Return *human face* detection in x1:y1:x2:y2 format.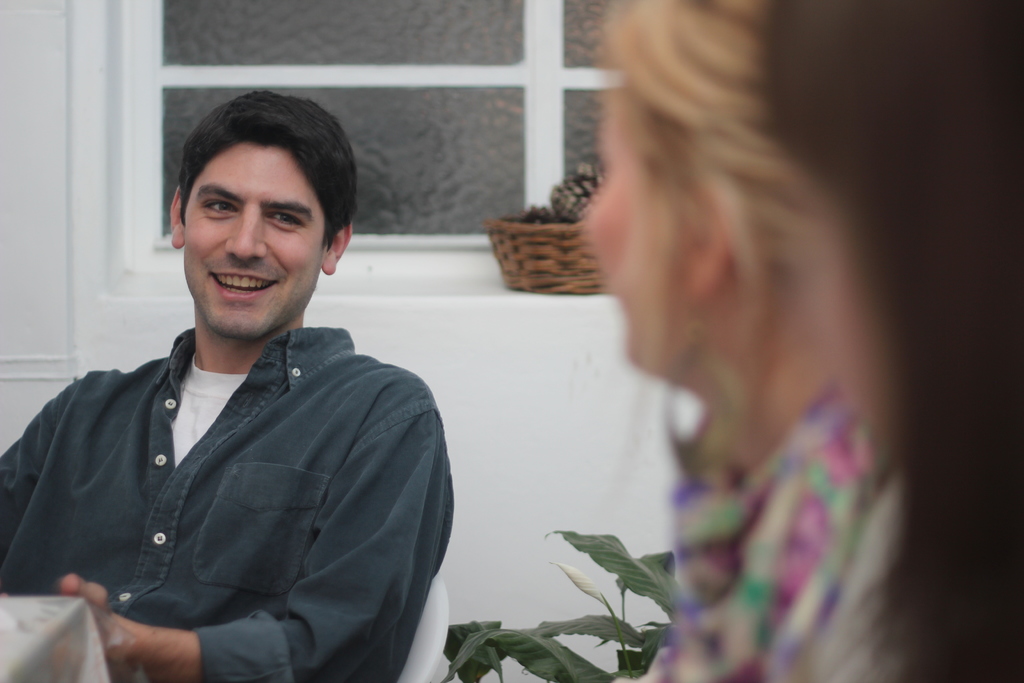
184:137:328:341.
